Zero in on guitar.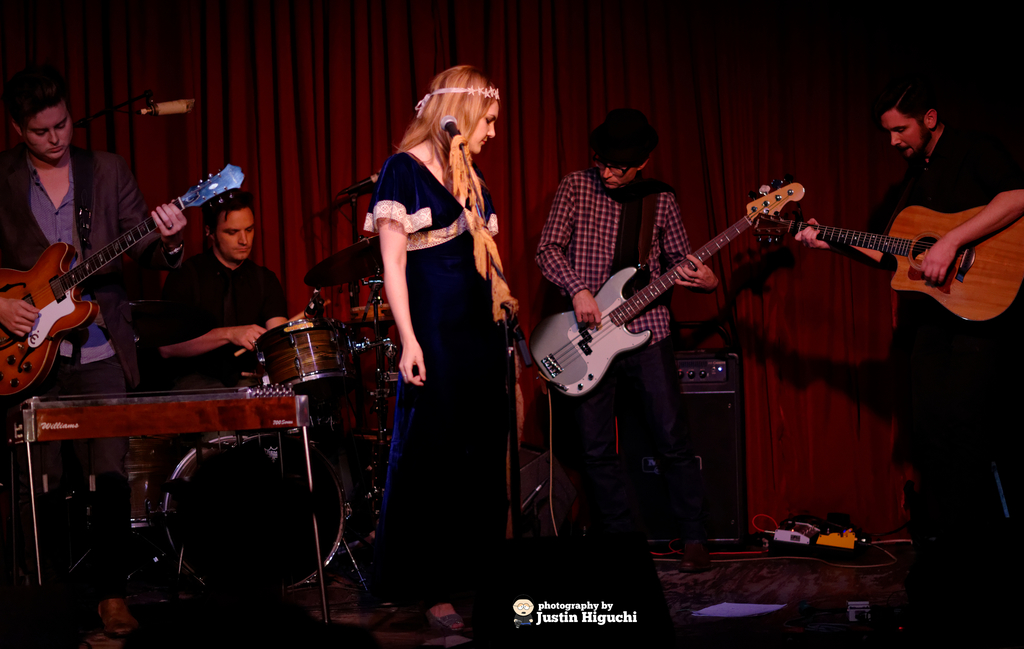
Zeroed in: BBox(745, 200, 1023, 325).
